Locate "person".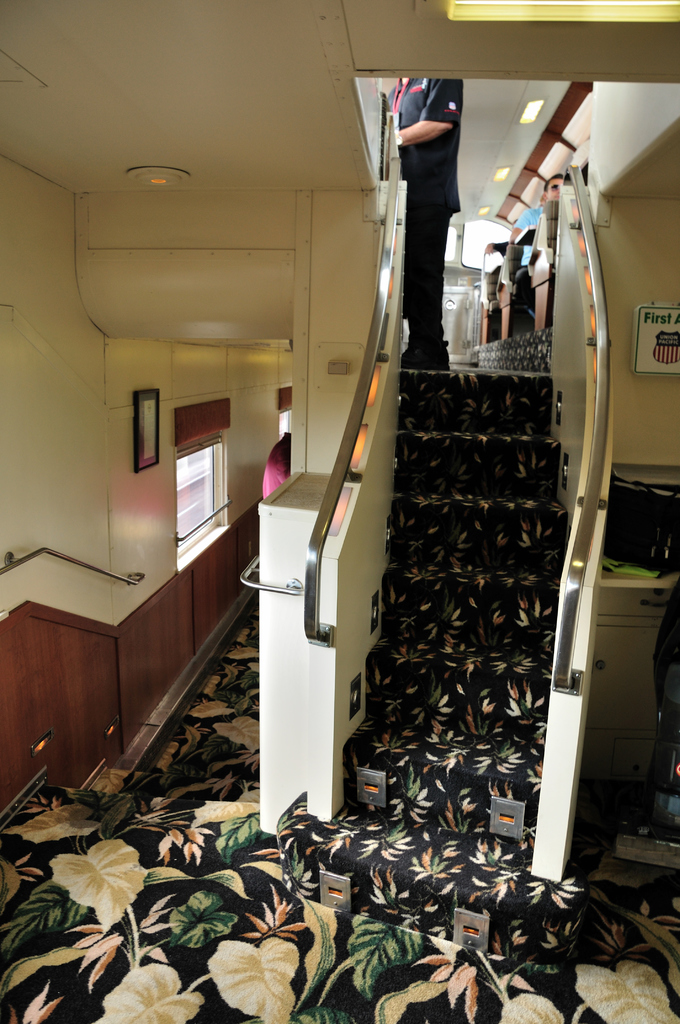
Bounding box: x1=509 y1=170 x2=565 y2=244.
